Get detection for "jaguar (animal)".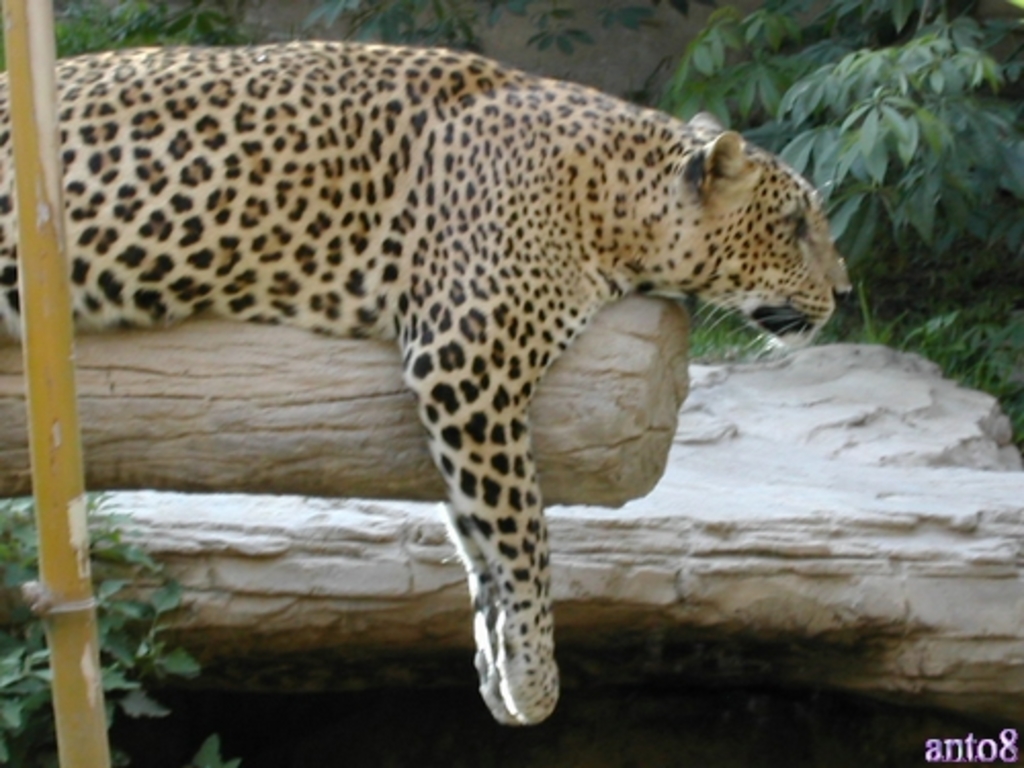
Detection: detection(0, 39, 856, 727).
